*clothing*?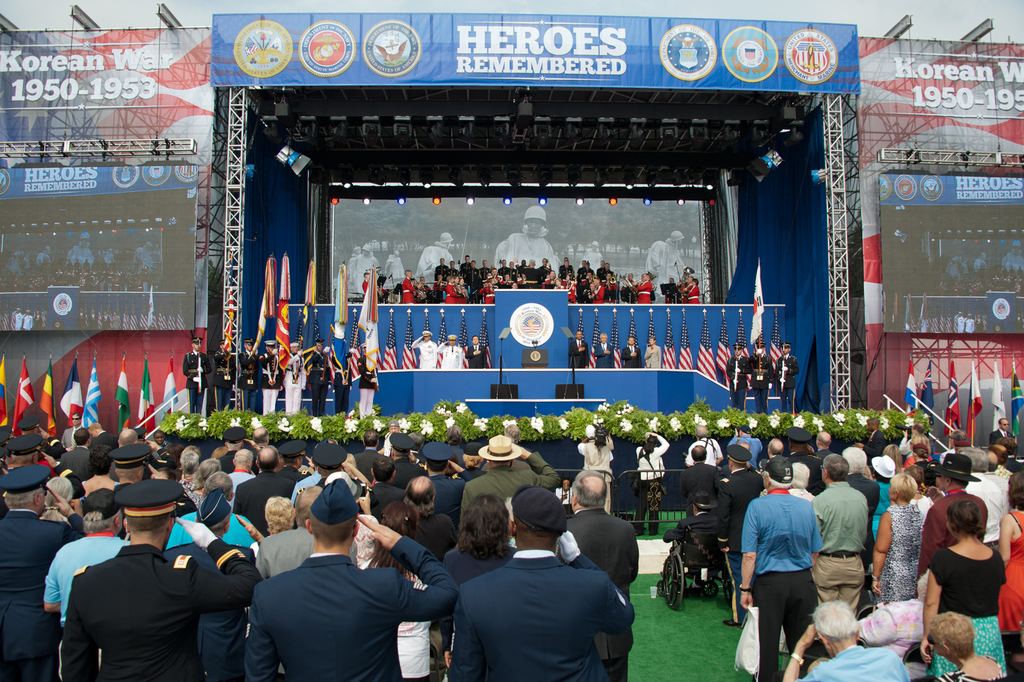
box(516, 268, 528, 279)
